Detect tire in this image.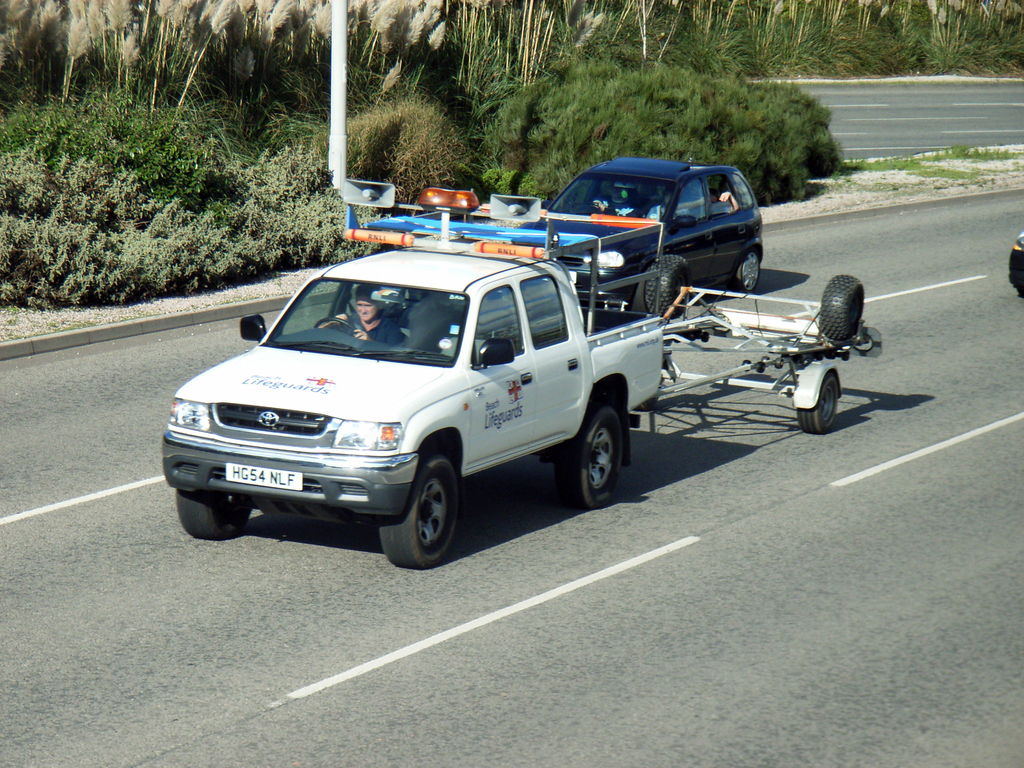
Detection: [819,273,865,340].
